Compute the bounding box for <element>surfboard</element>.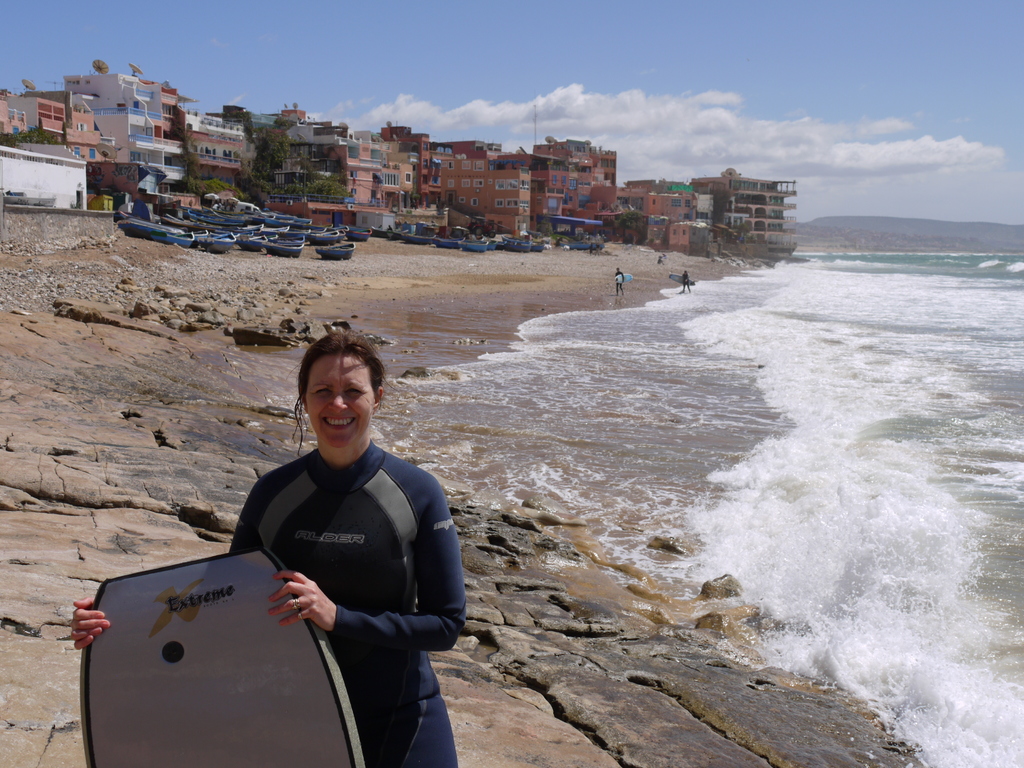
79/549/369/767.
